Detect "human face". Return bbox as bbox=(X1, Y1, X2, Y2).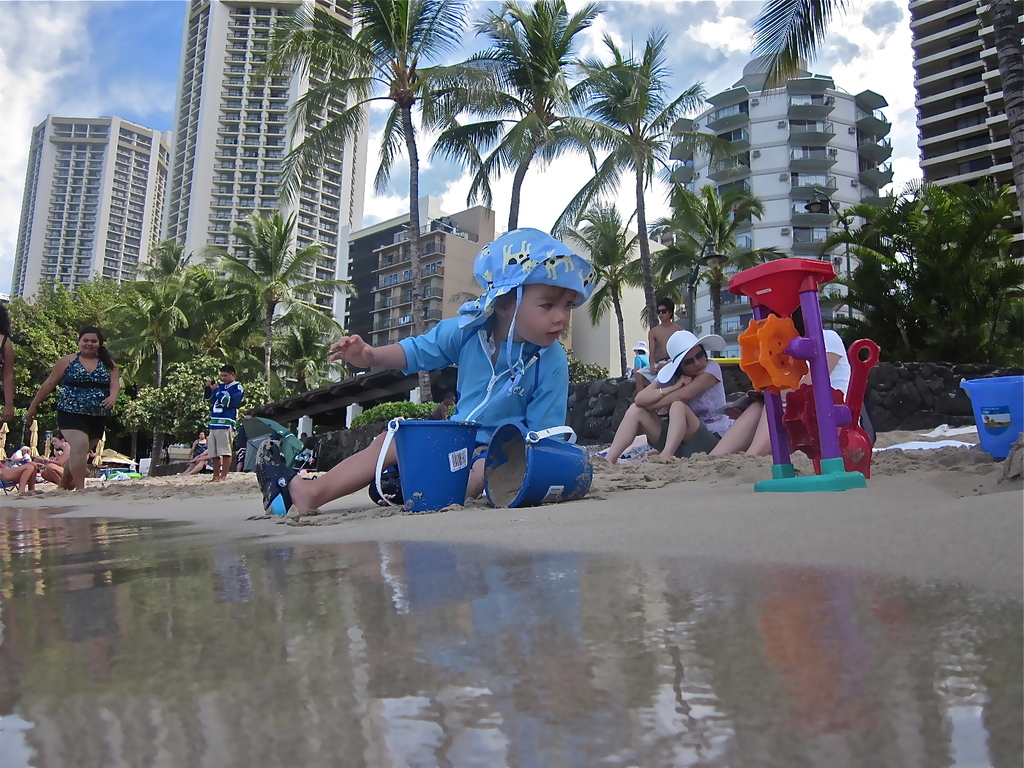
bbox=(221, 373, 230, 385).
